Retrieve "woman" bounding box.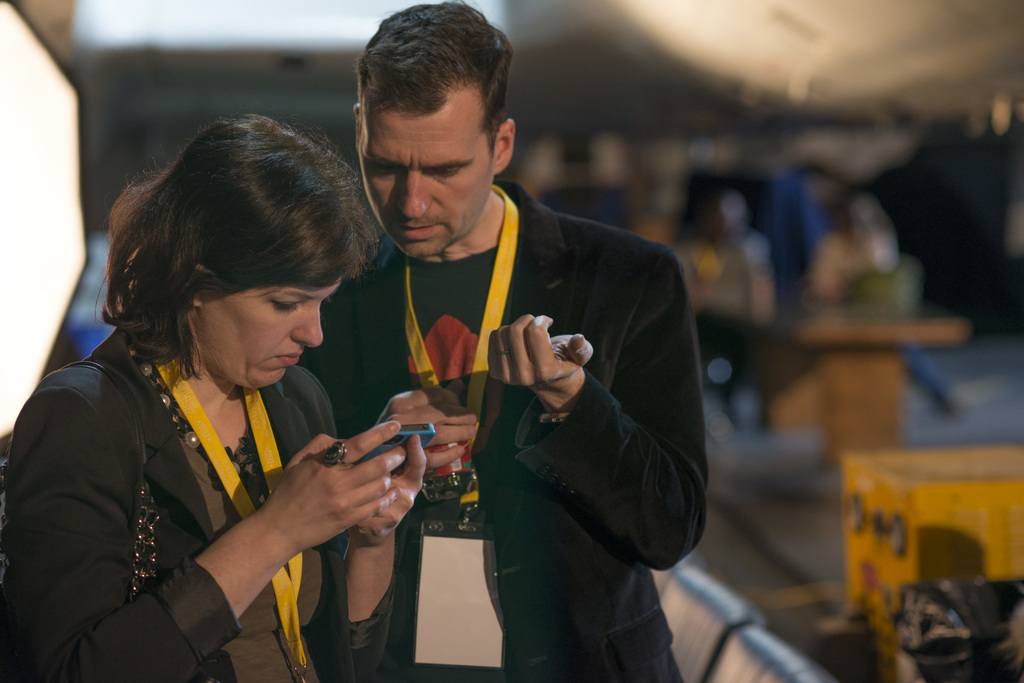
Bounding box: 806, 188, 968, 419.
